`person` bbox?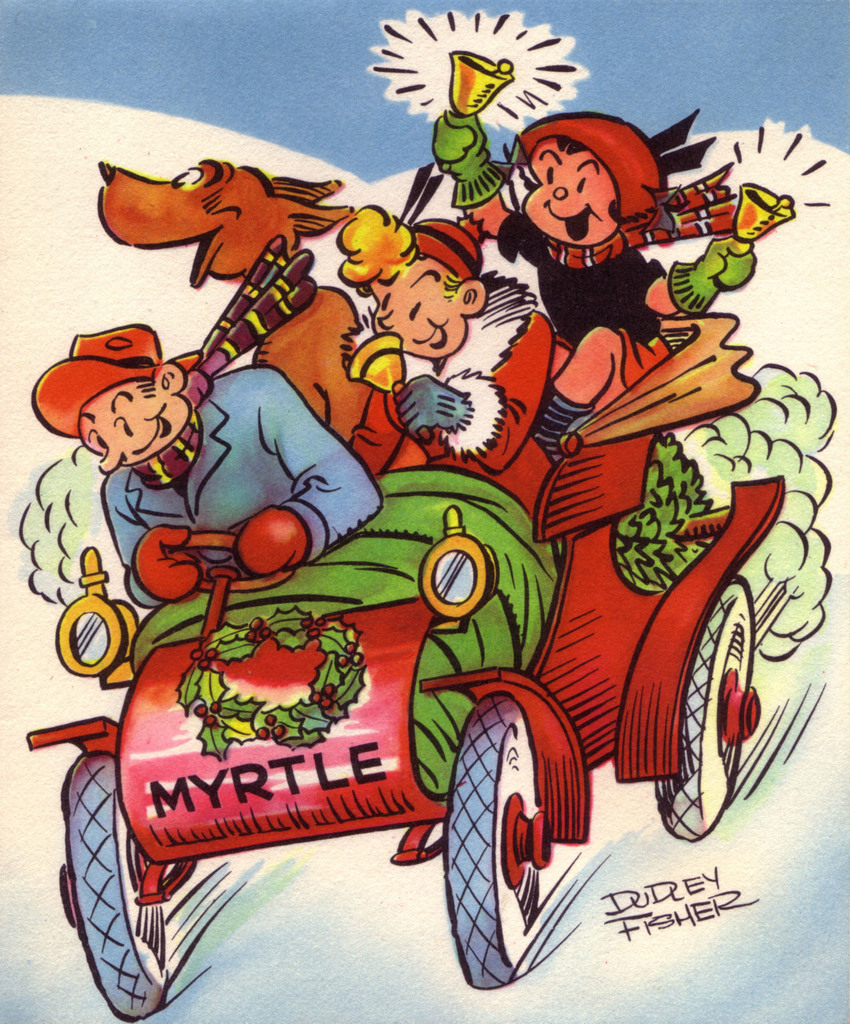
left=431, top=111, right=753, bottom=455
